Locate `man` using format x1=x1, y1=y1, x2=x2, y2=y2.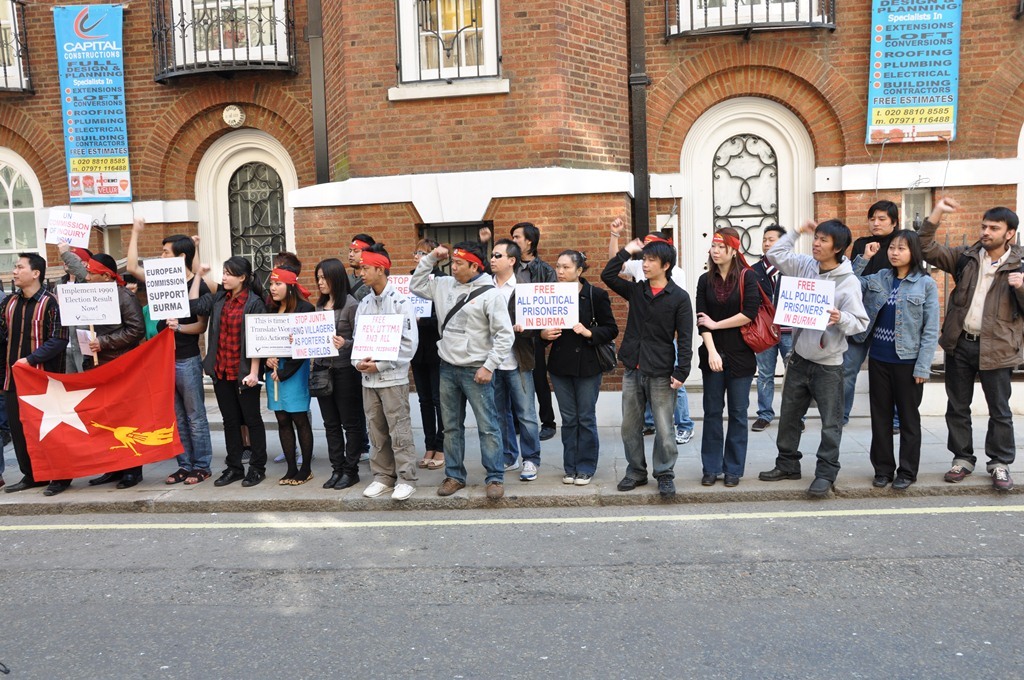
x1=351, y1=244, x2=418, y2=504.
